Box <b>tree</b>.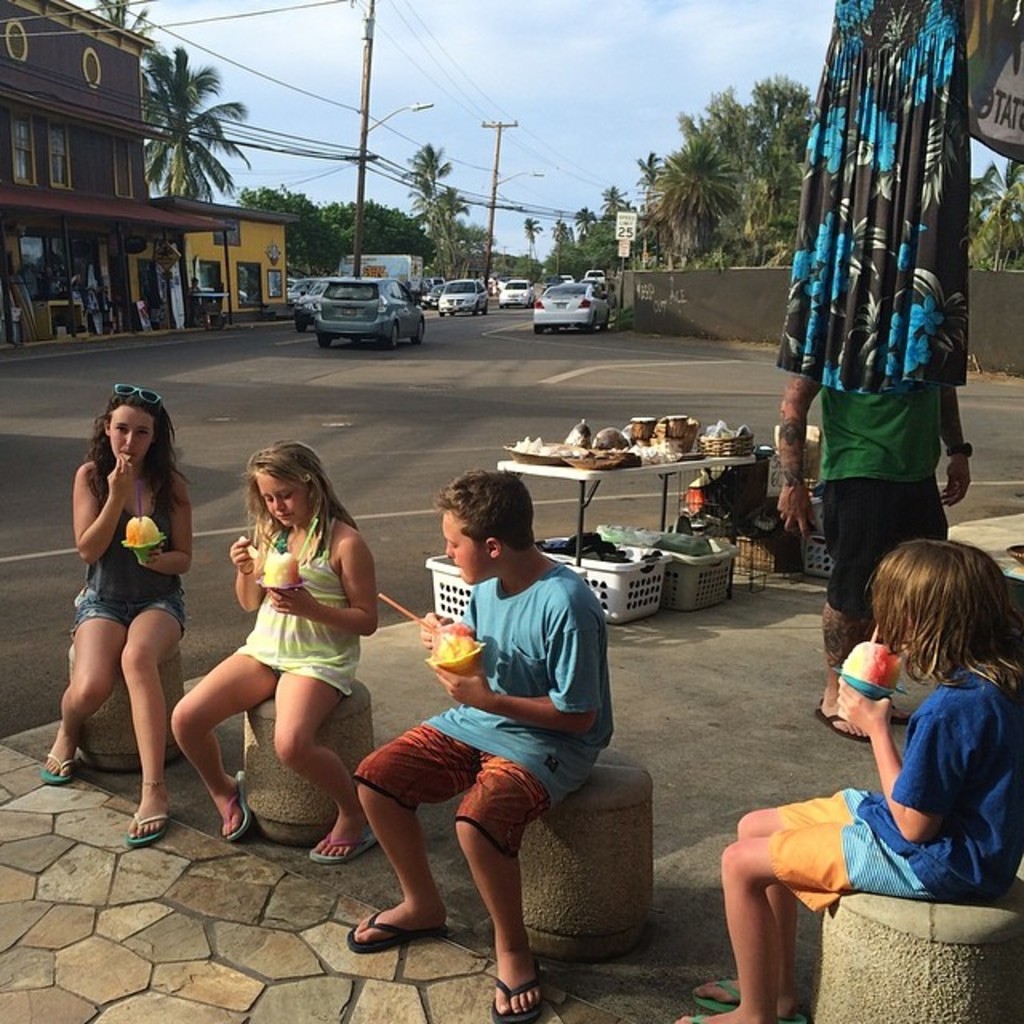
crop(963, 162, 1022, 266).
